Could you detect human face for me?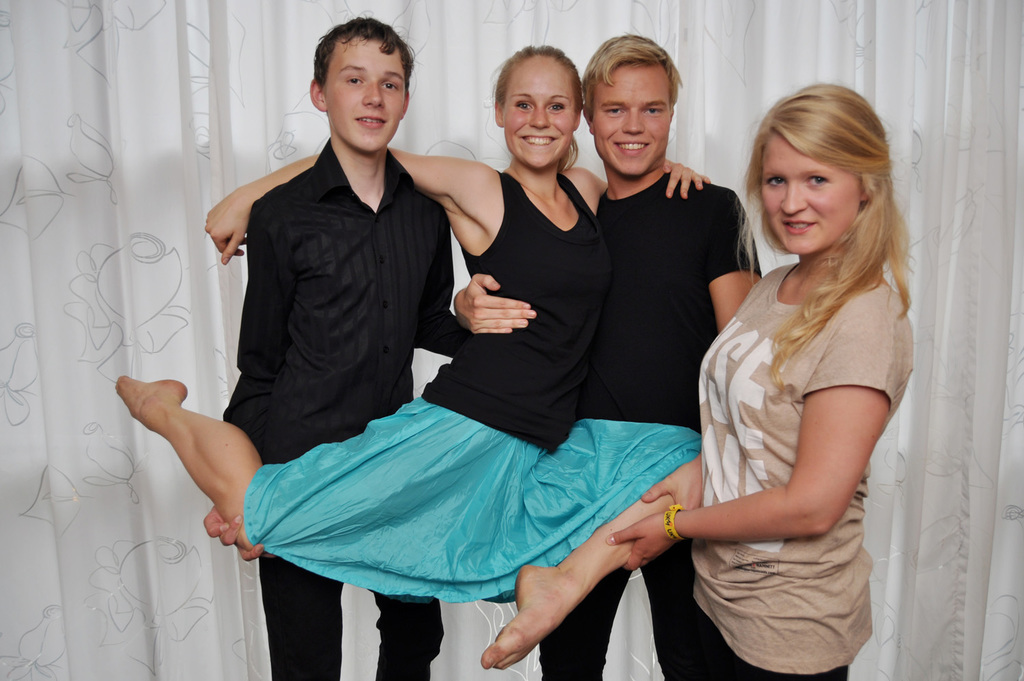
Detection result: x1=592, y1=63, x2=670, y2=170.
